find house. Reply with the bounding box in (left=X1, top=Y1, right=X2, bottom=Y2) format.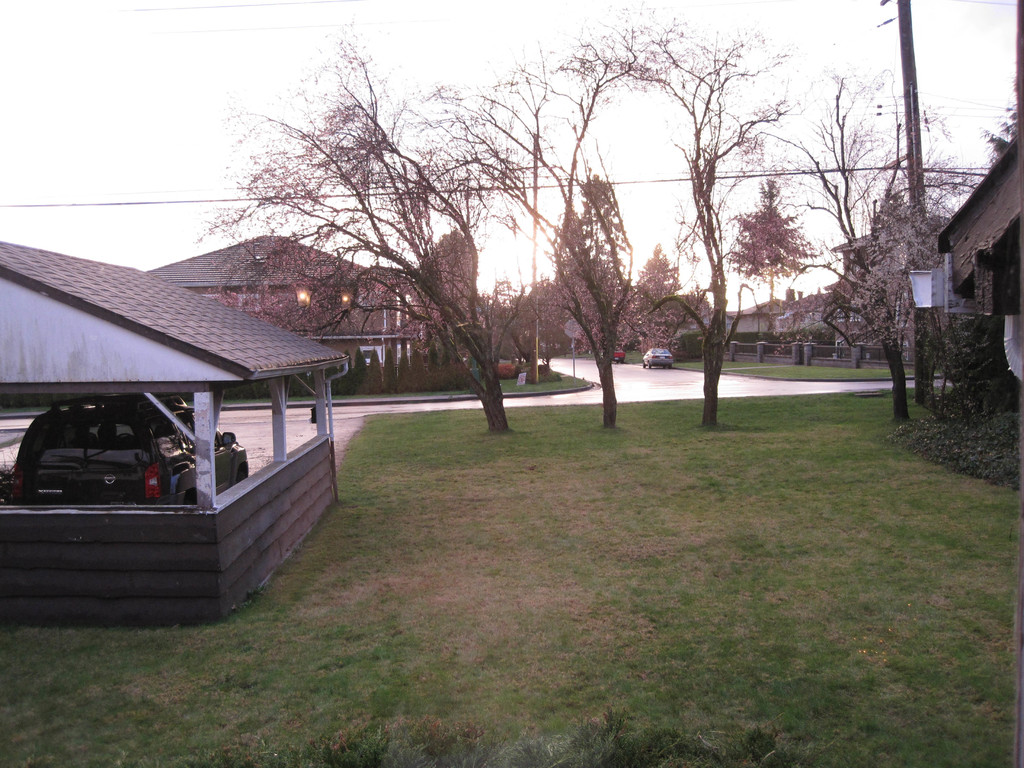
(left=947, top=126, right=1023, bottom=373).
